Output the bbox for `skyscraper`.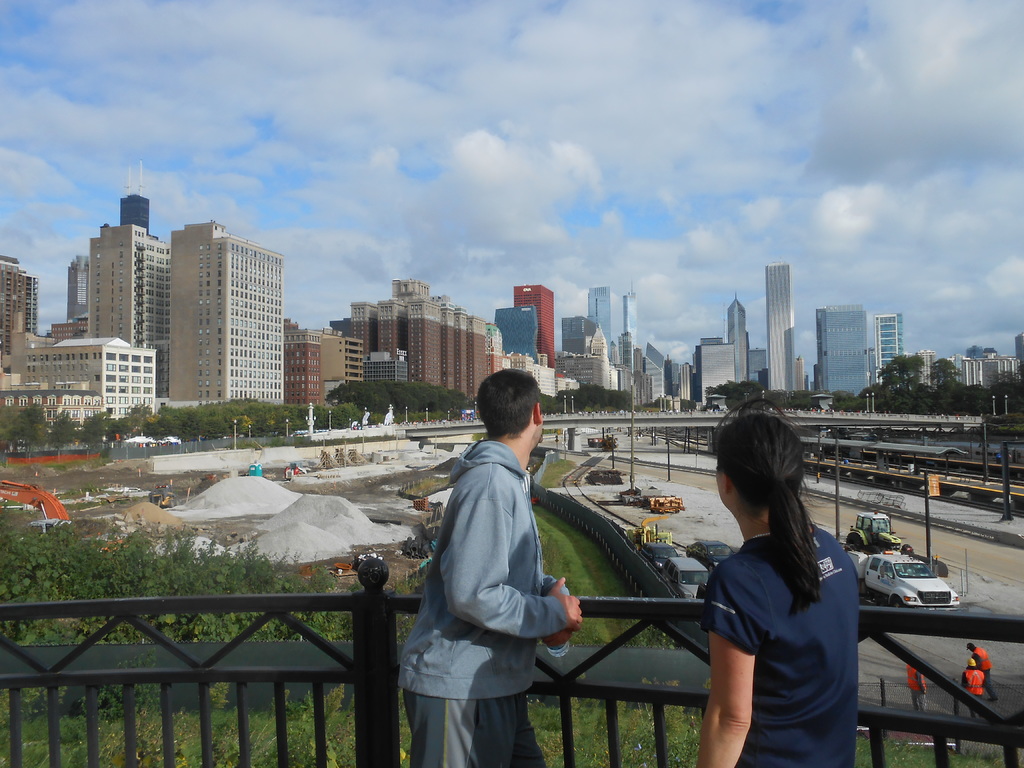
bbox=[814, 305, 867, 395].
